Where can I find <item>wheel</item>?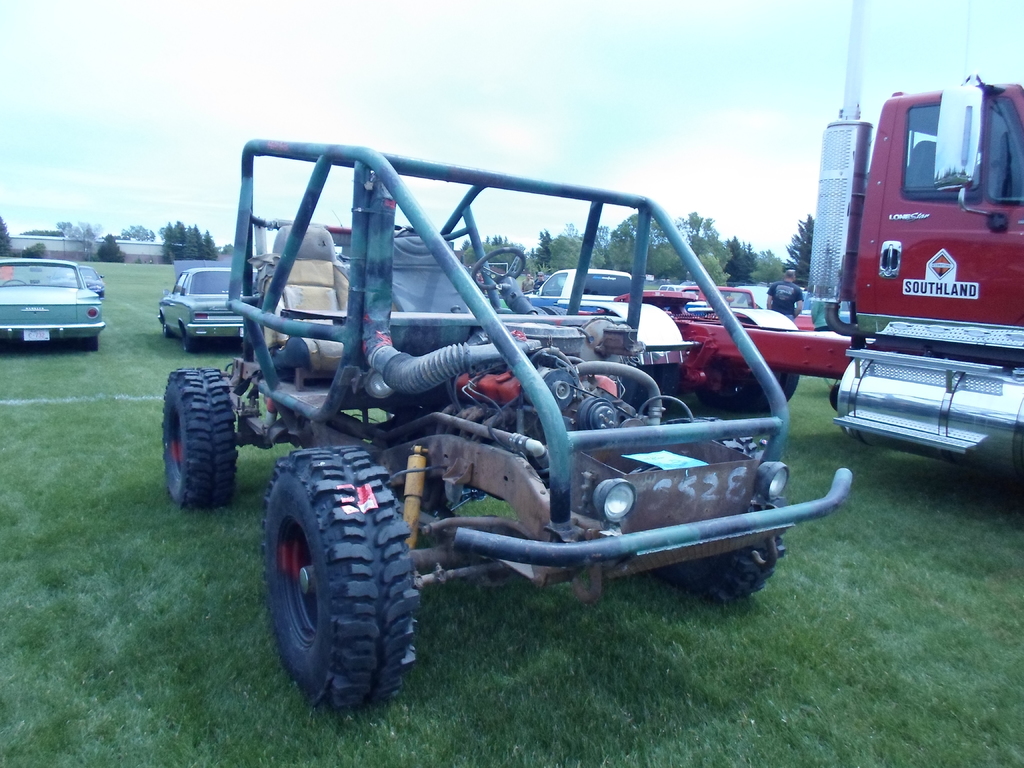
You can find it at x1=83 y1=335 x2=97 y2=351.
